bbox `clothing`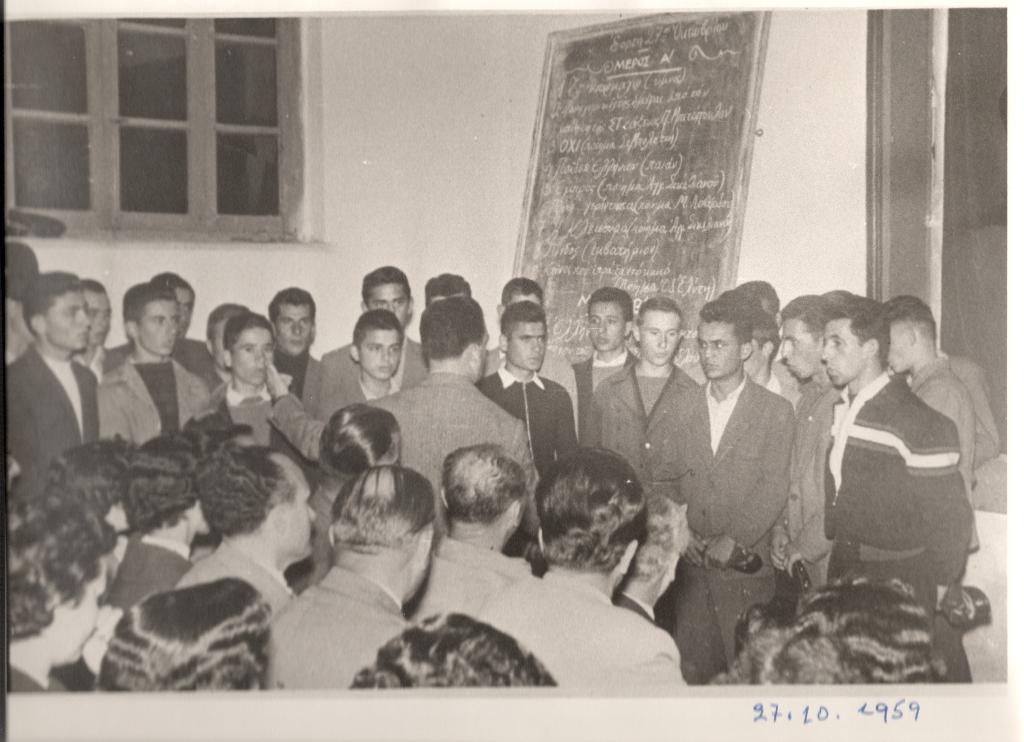
crop(0, 337, 109, 475)
